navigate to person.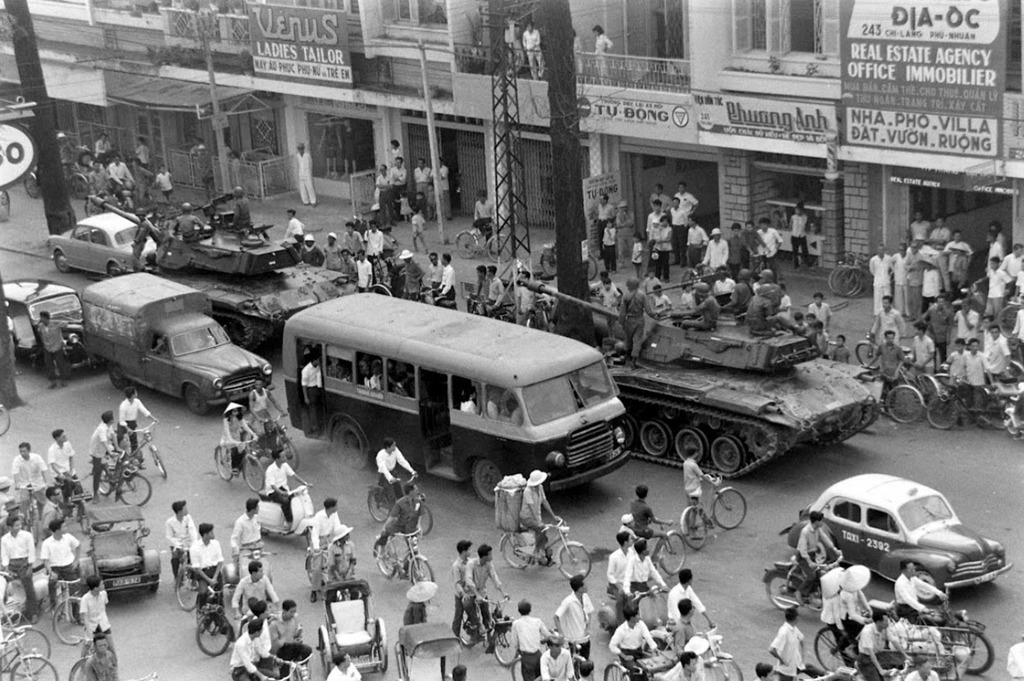
Navigation target: x1=810 y1=293 x2=830 y2=327.
